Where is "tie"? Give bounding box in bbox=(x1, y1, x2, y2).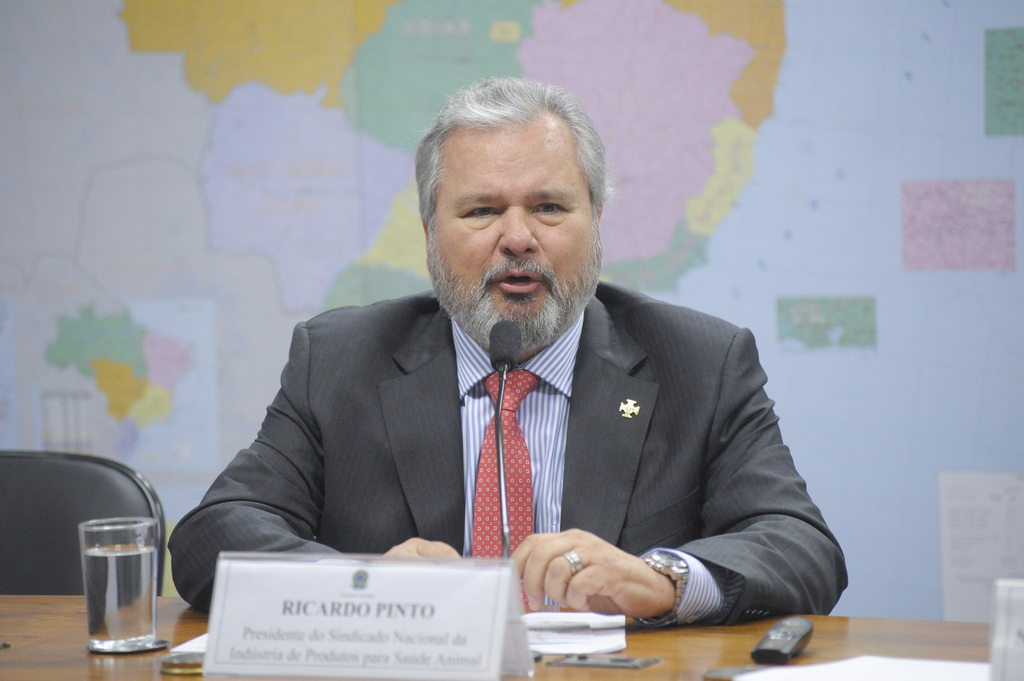
bbox=(467, 367, 536, 611).
